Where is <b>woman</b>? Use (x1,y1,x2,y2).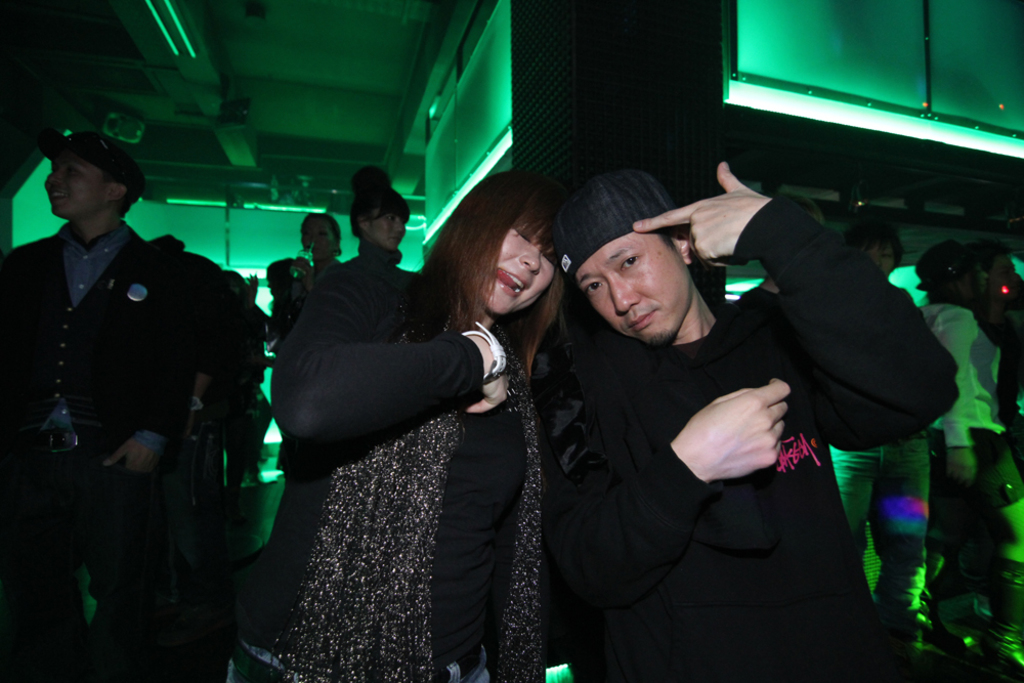
(348,163,424,276).
